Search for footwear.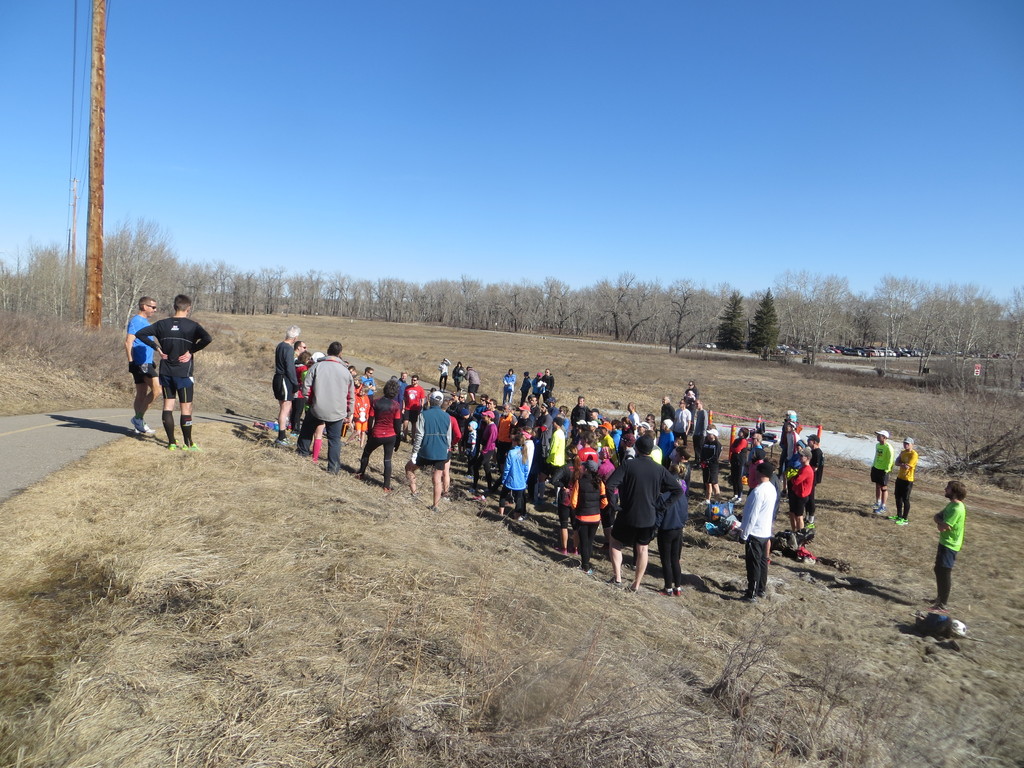
Found at left=515, top=515, right=522, bottom=525.
